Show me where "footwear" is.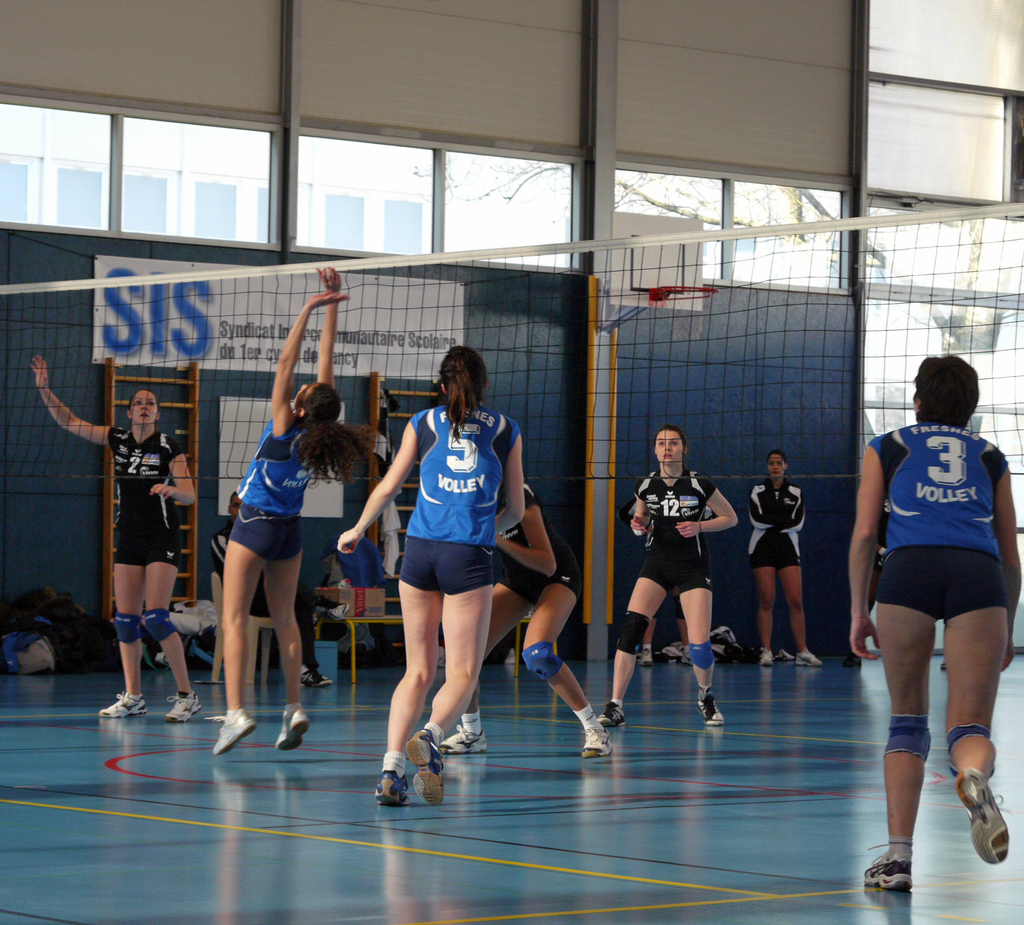
"footwear" is at {"left": 298, "top": 657, "right": 326, "bottom": 687}.
